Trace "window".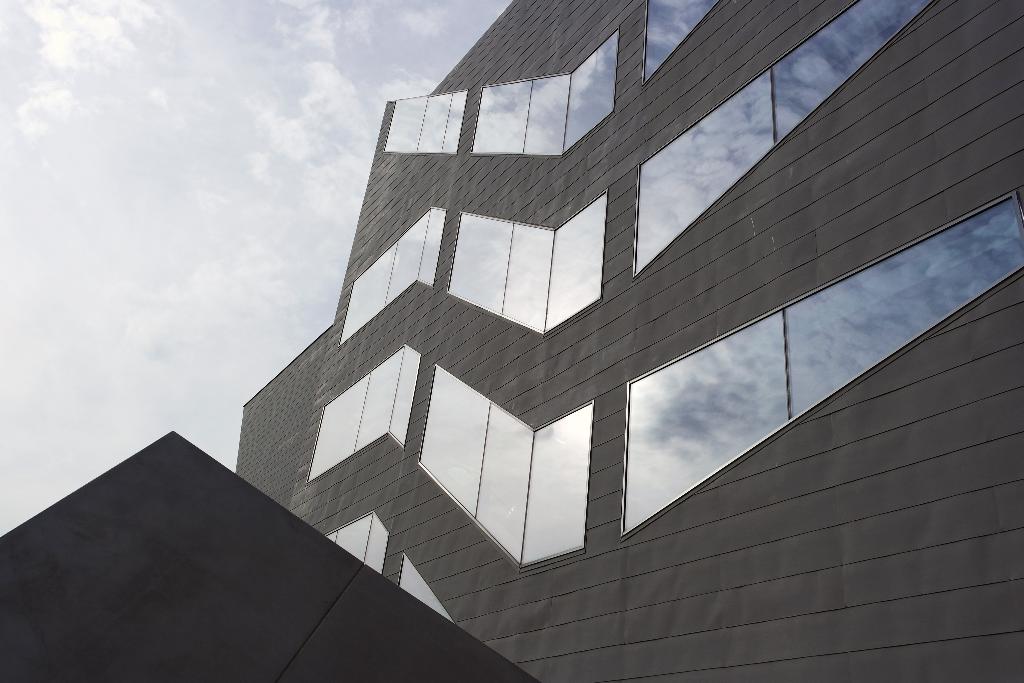
Traced to [x1=622, y1=190, x2=1023, y2=540].
